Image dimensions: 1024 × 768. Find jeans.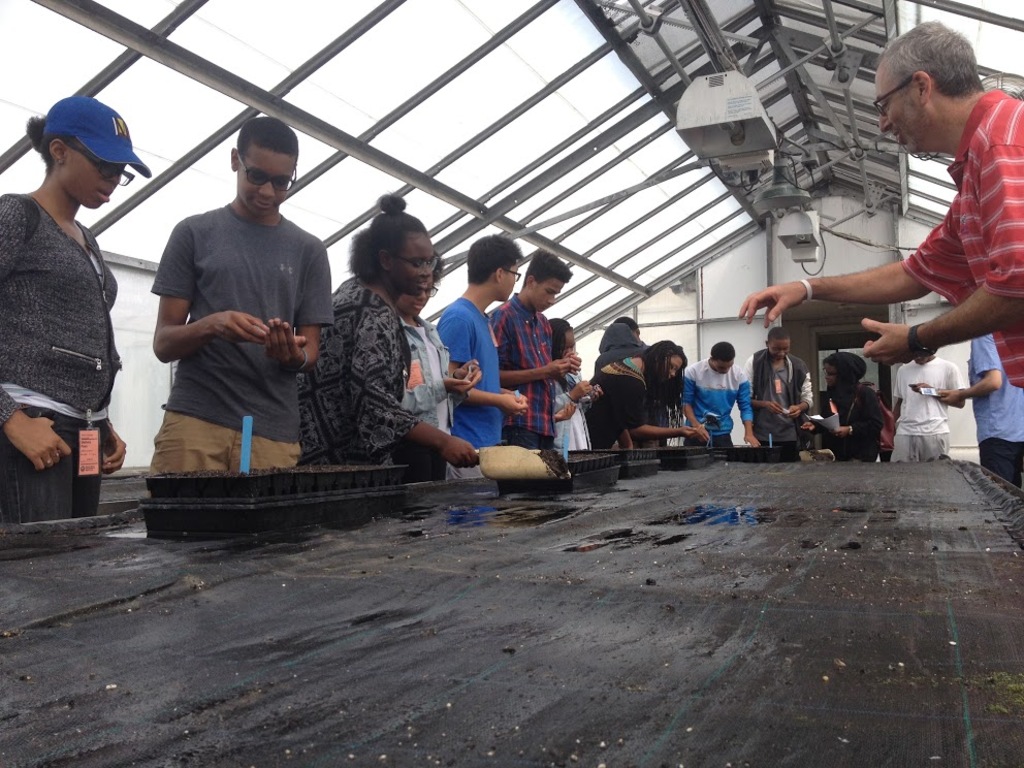
<box>981,437,1023,489</box>.
